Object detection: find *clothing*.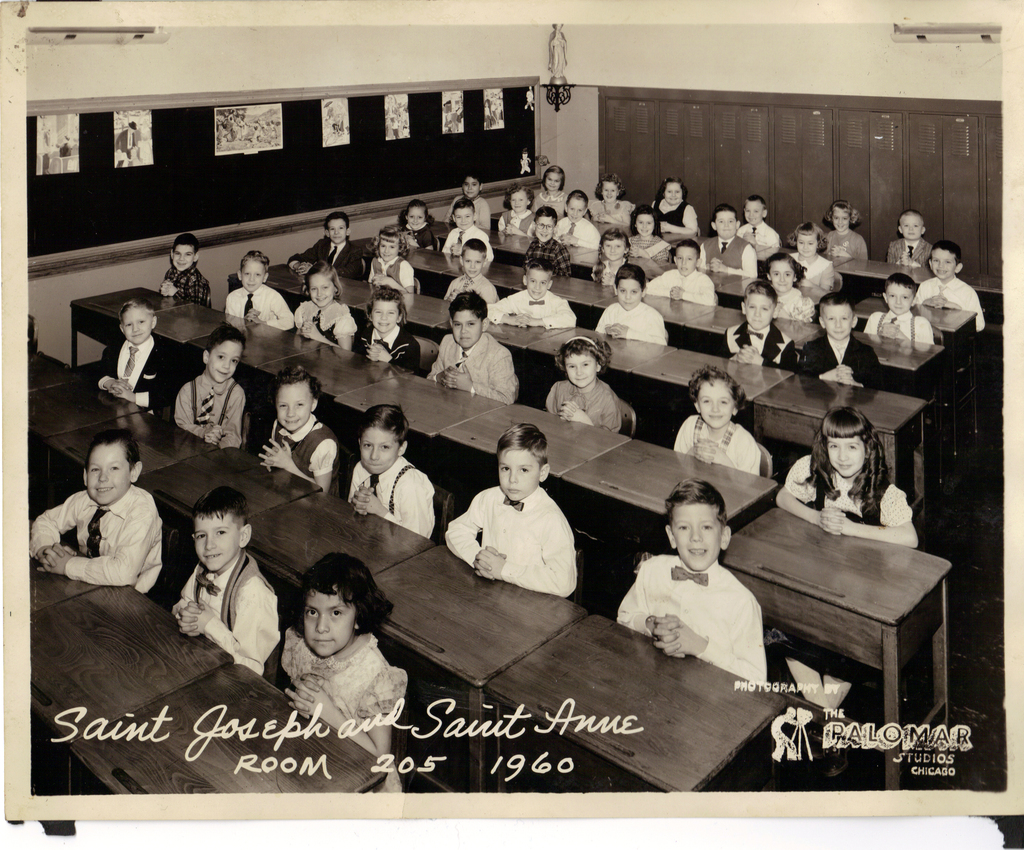
BBox(285, 243, 362, 274).
